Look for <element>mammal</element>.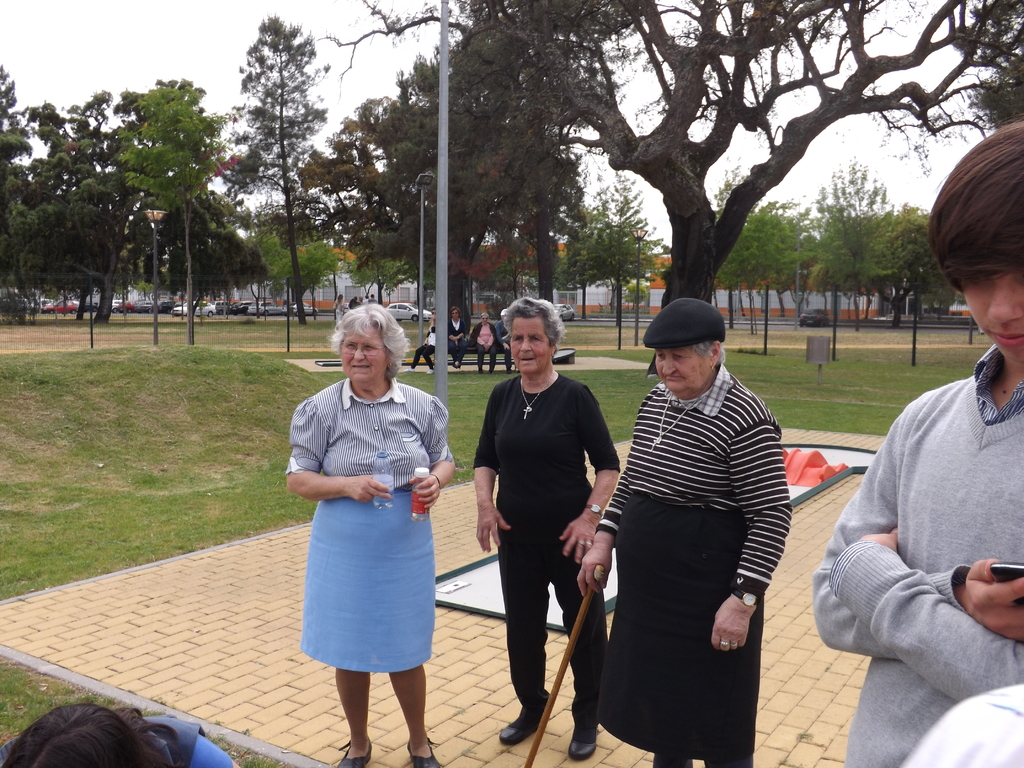
Found: x1=348 y1=294 x2=355 y2=309.
